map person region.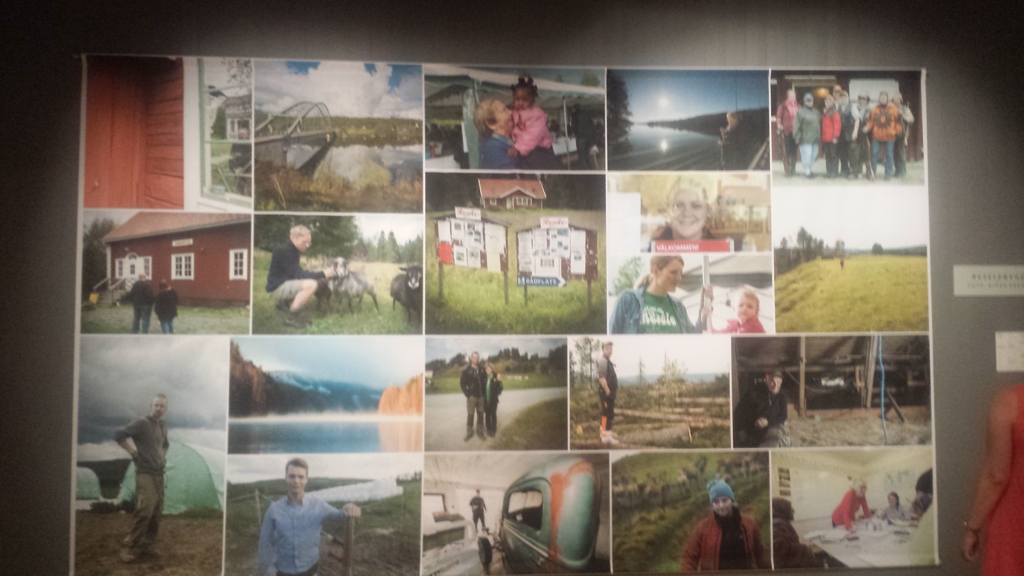
Mapped to 956,381,1023,575.
